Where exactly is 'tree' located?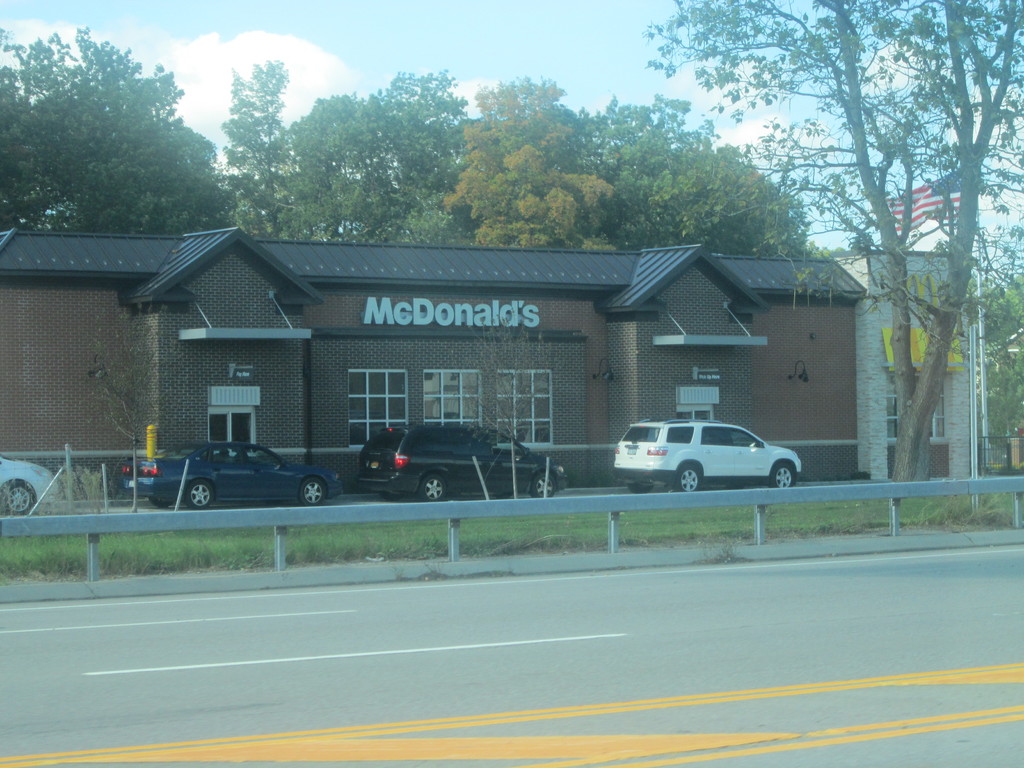
Its bounding box is detection(91, 301, 165, 511).
